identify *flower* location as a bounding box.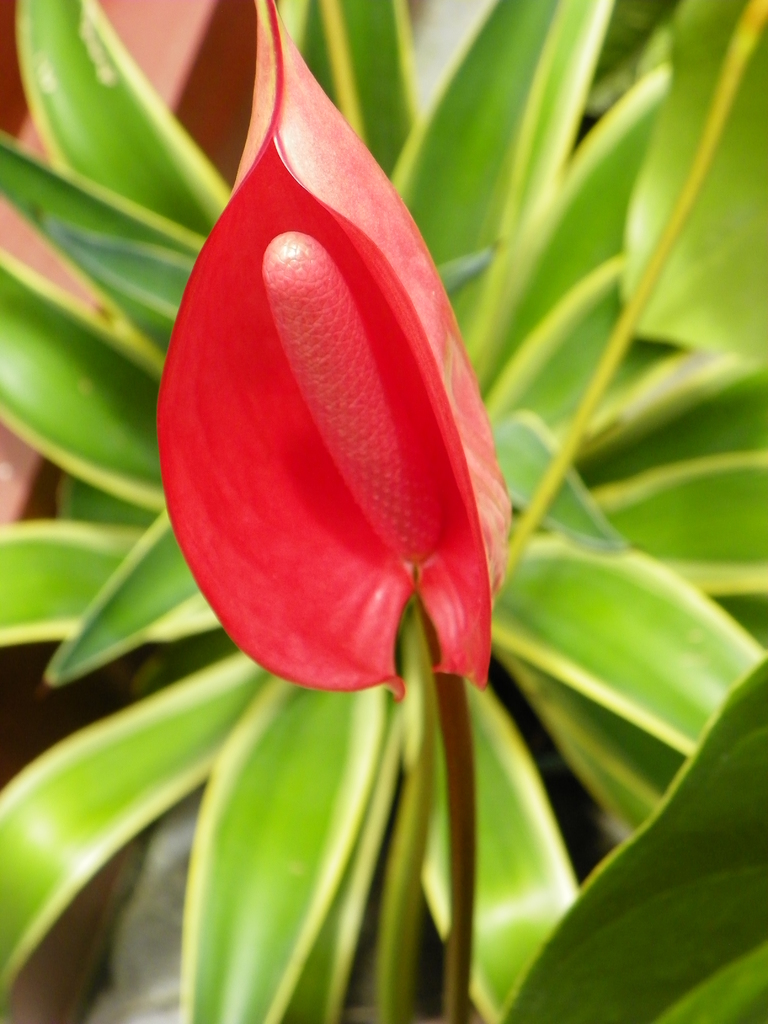
122:81:554:723.
